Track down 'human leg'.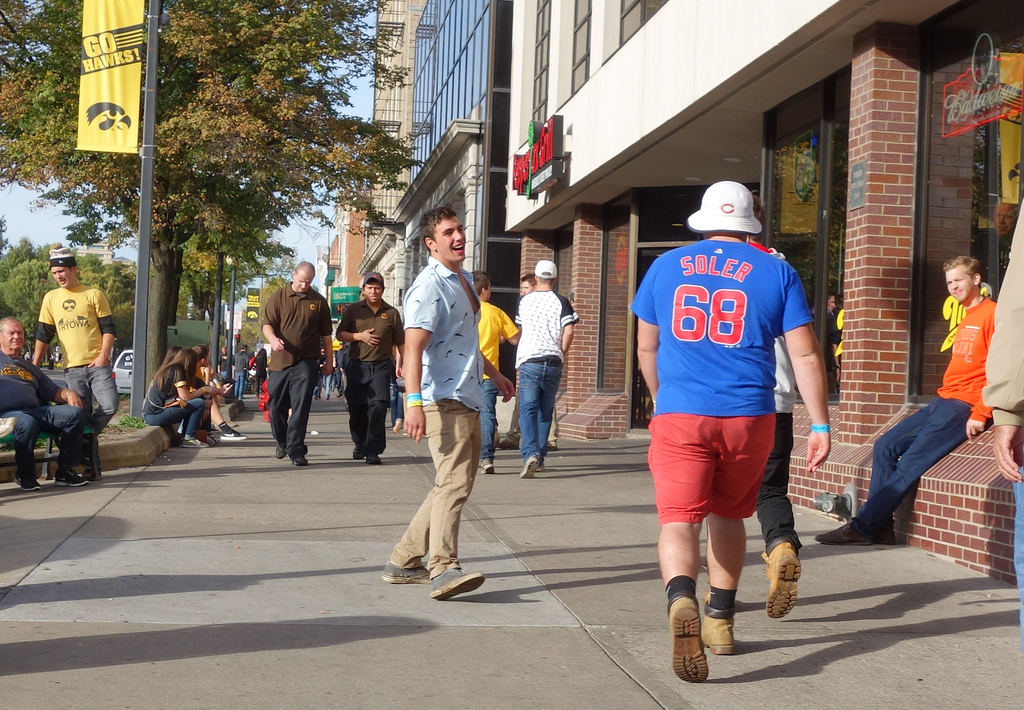
Tracked to detection(209, 394, 237, 444).
